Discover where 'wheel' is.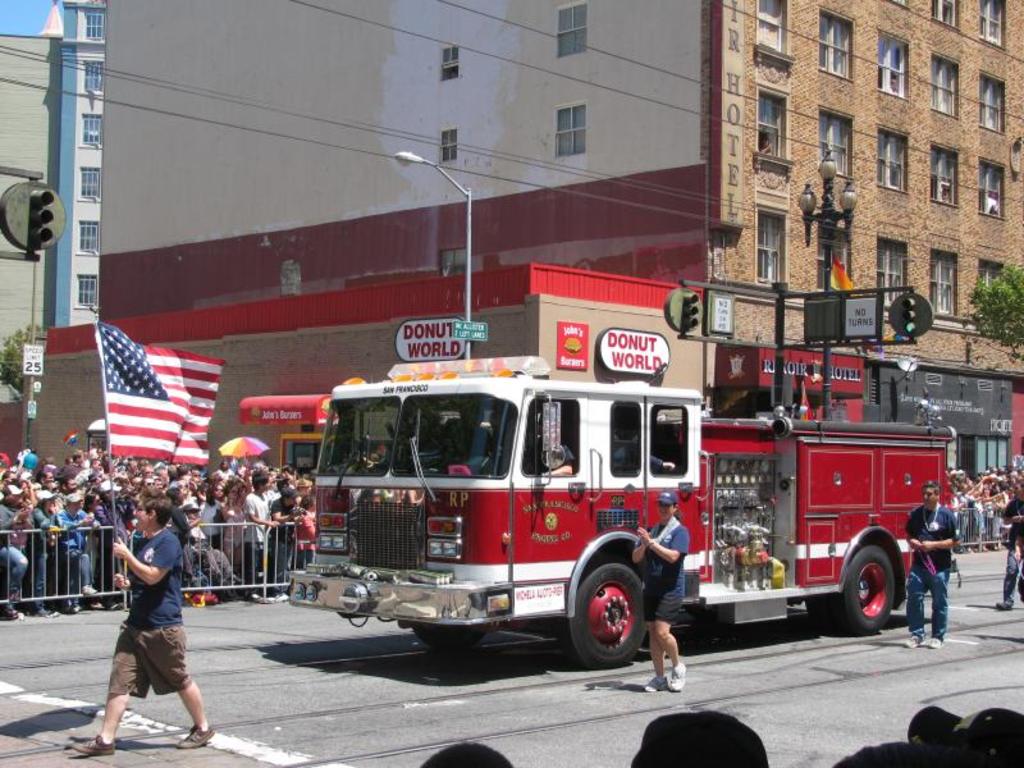
Discovered at 835, 545, 893, 635.
